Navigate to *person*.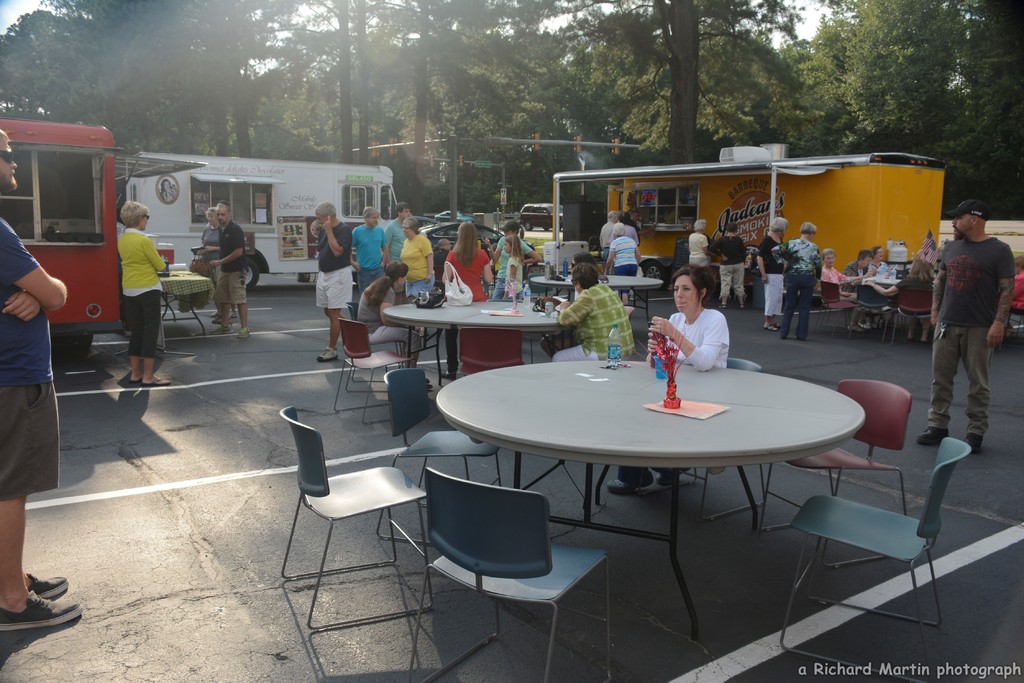
Navigation target: select_region(355, 264, 421, 368).
